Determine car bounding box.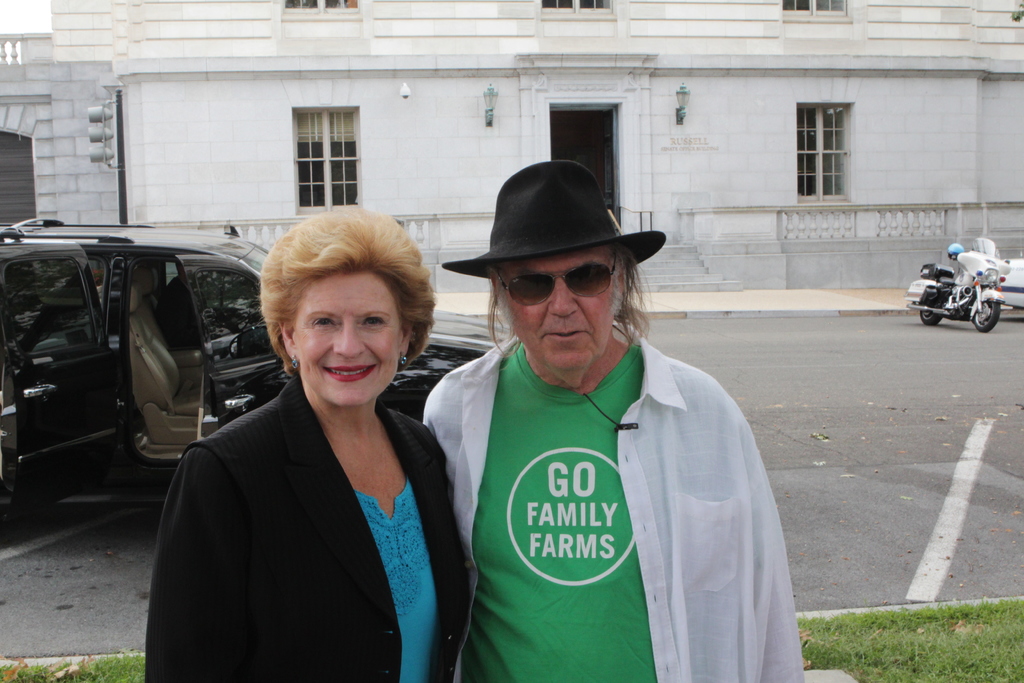
Determined: (1001, 262, 1023, 311).
